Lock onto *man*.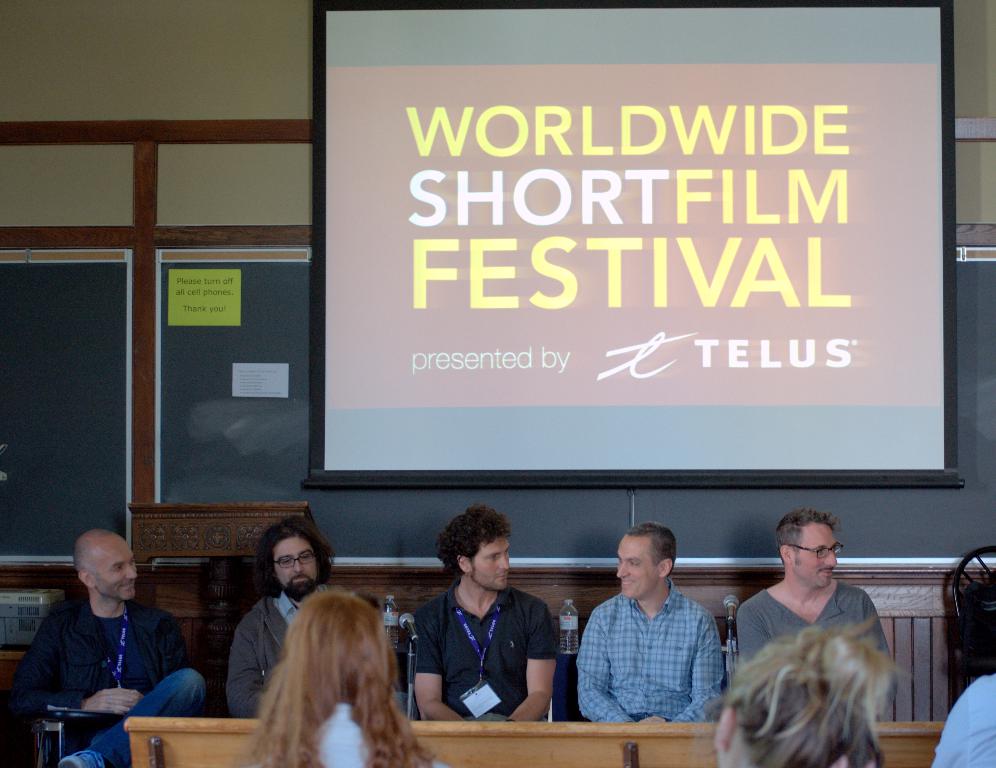
Locked: bbox=[228, 521, 388, 707].
